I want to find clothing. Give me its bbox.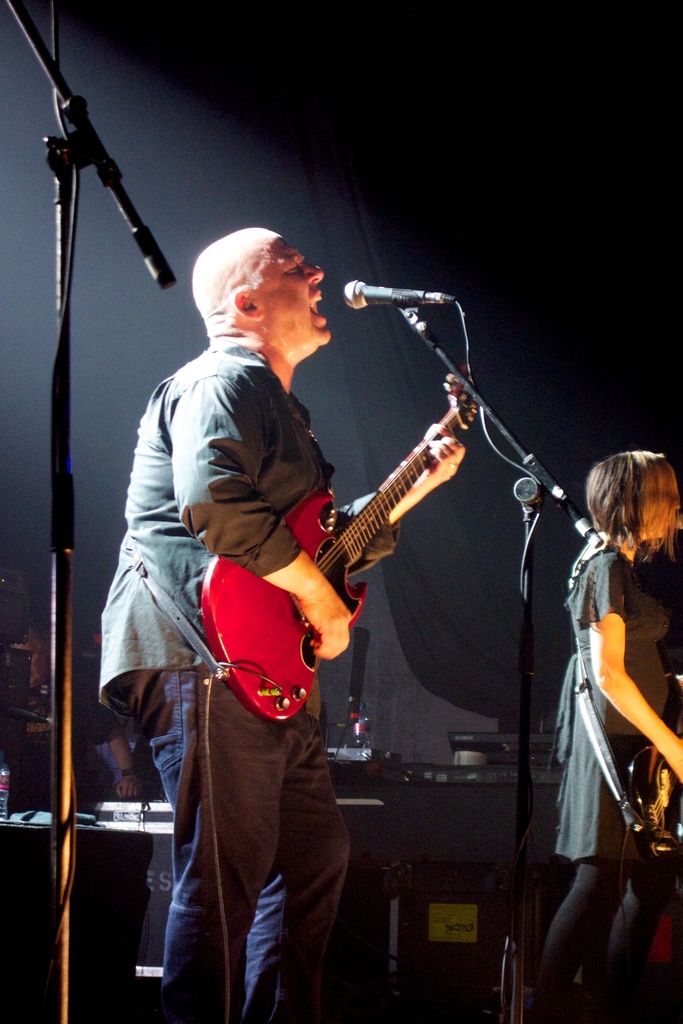
box=[95, 342, 380, 1023].
